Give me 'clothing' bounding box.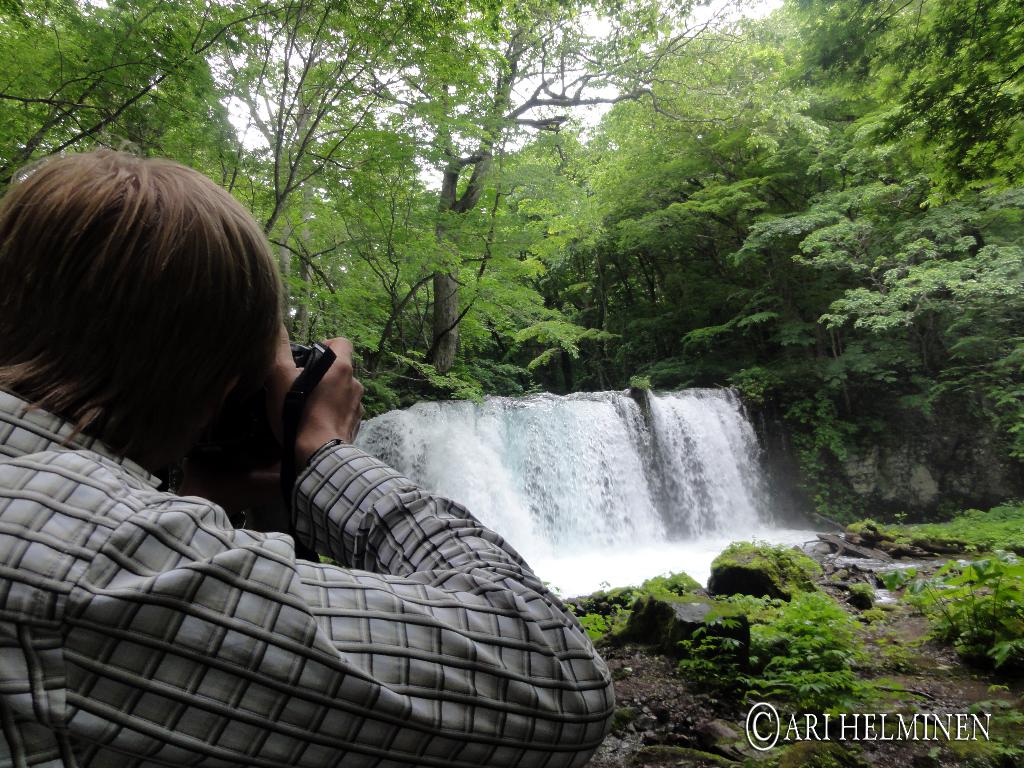
[27,292,602,753].
